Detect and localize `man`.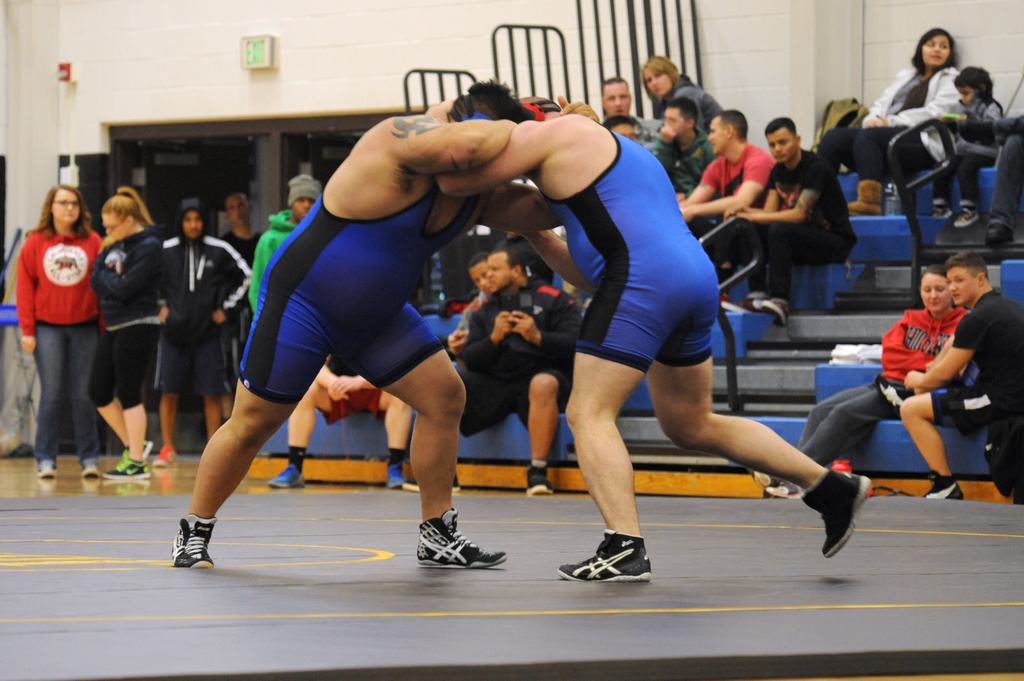
Localized at 170,83,510,572.
